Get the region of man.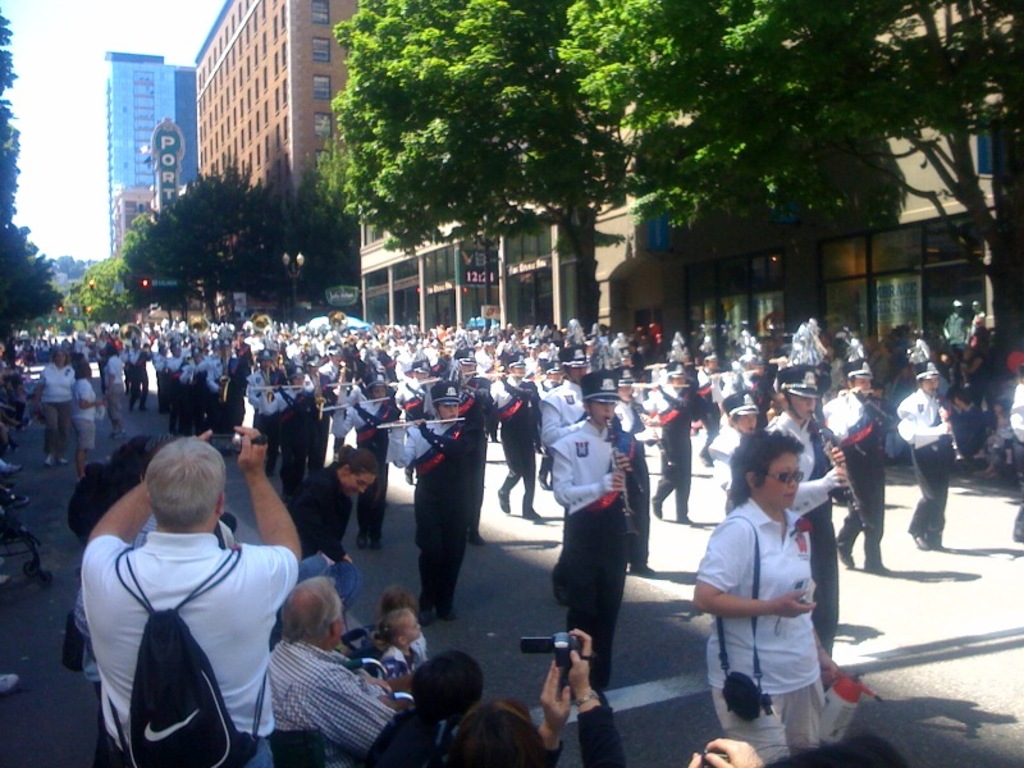
<box>553,384,632,701</box>.
